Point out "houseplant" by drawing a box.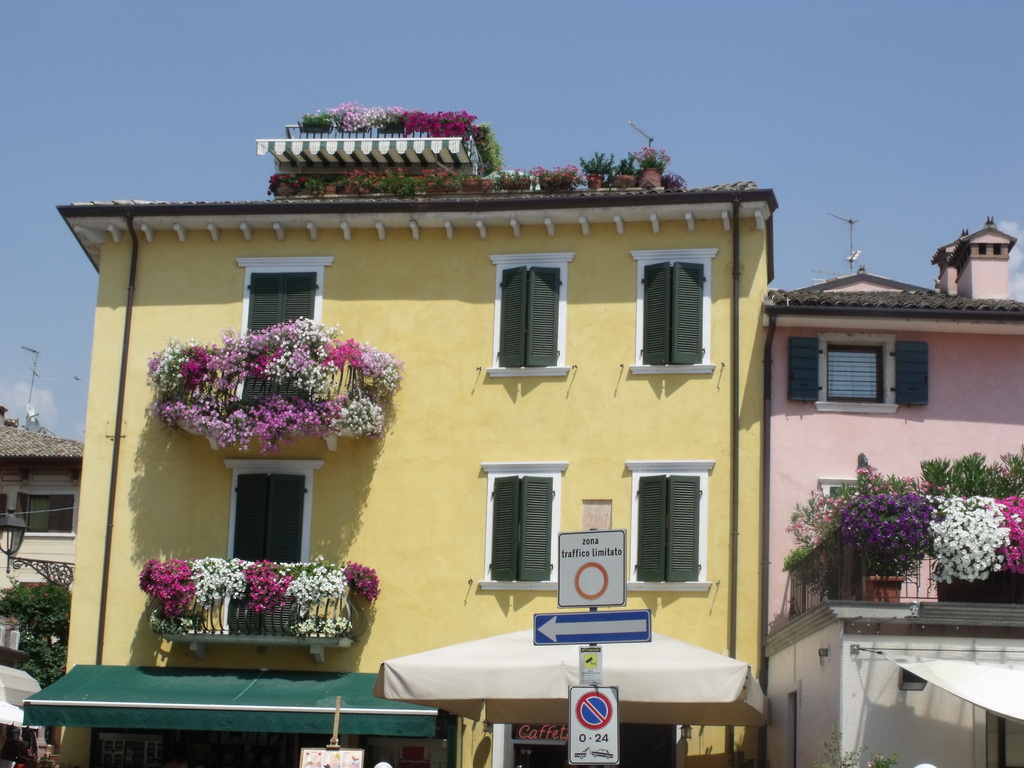
left=577, top=150, right=617, bottom=189.
